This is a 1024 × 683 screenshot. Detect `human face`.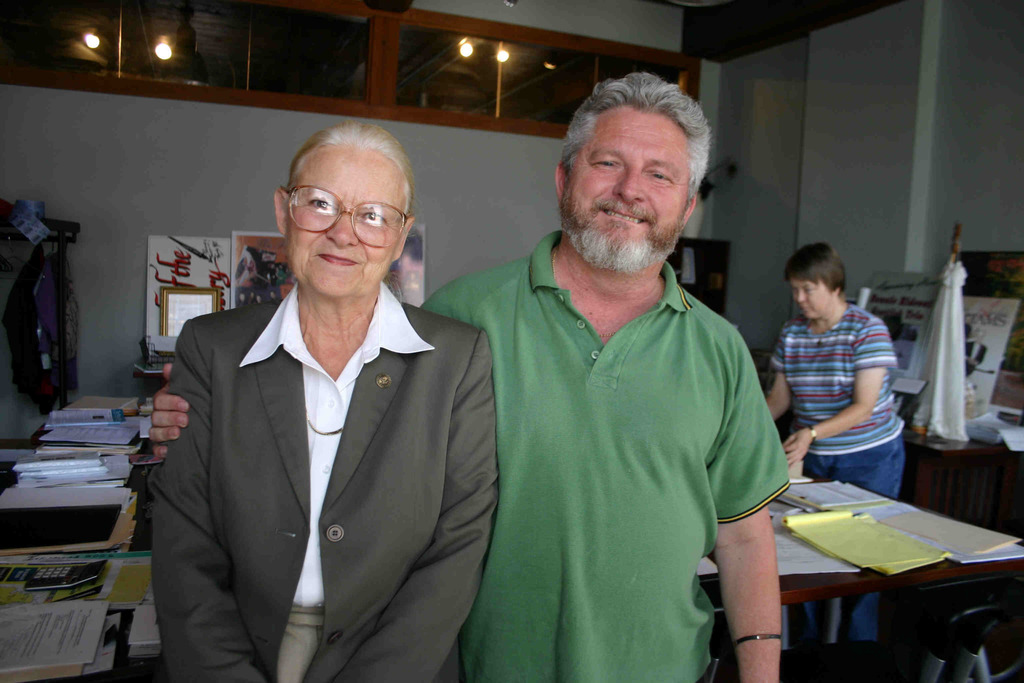
l=791, t=277, r=835, b=320.
